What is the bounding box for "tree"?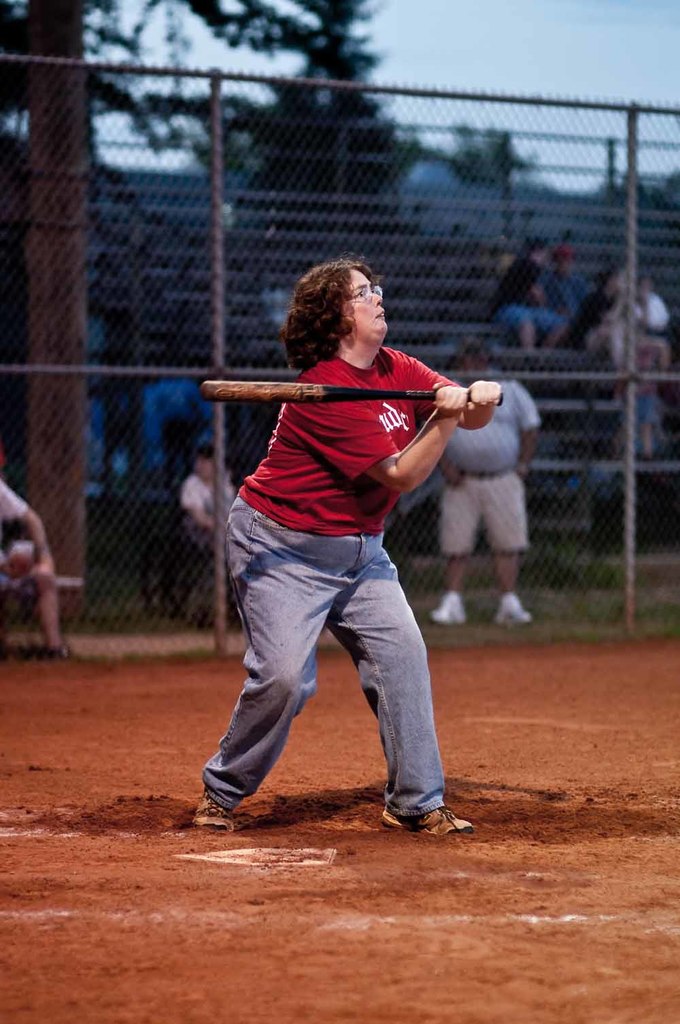
locate(133, 0, 474, 460).
